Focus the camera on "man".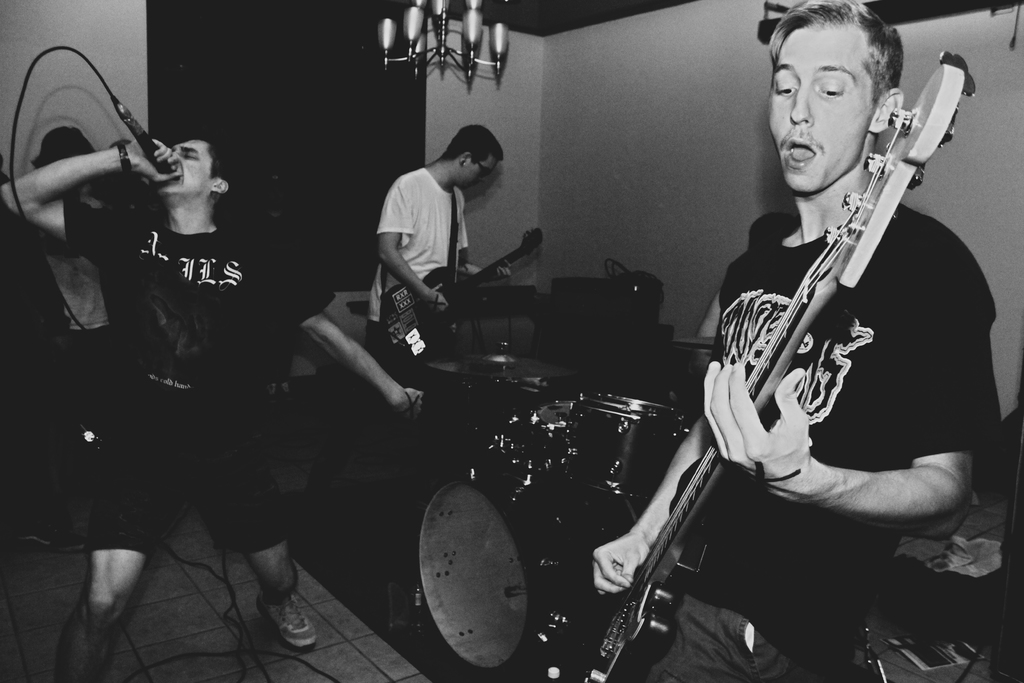
Focus region: select_region(319, 115, 519, 516).
